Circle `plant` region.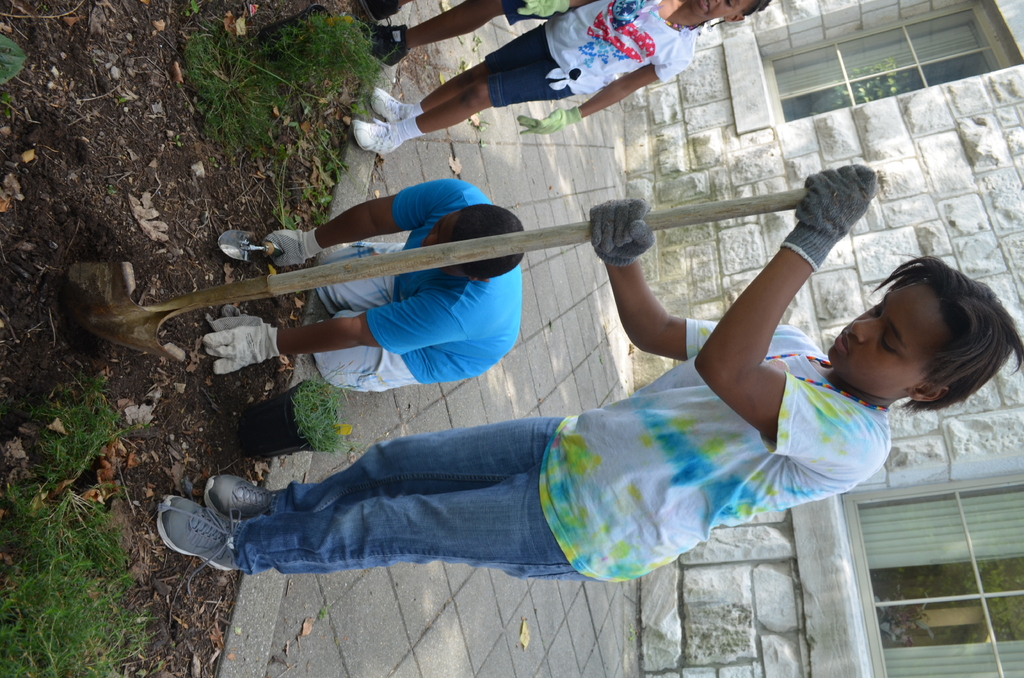
Region: [290,365,381,452].
